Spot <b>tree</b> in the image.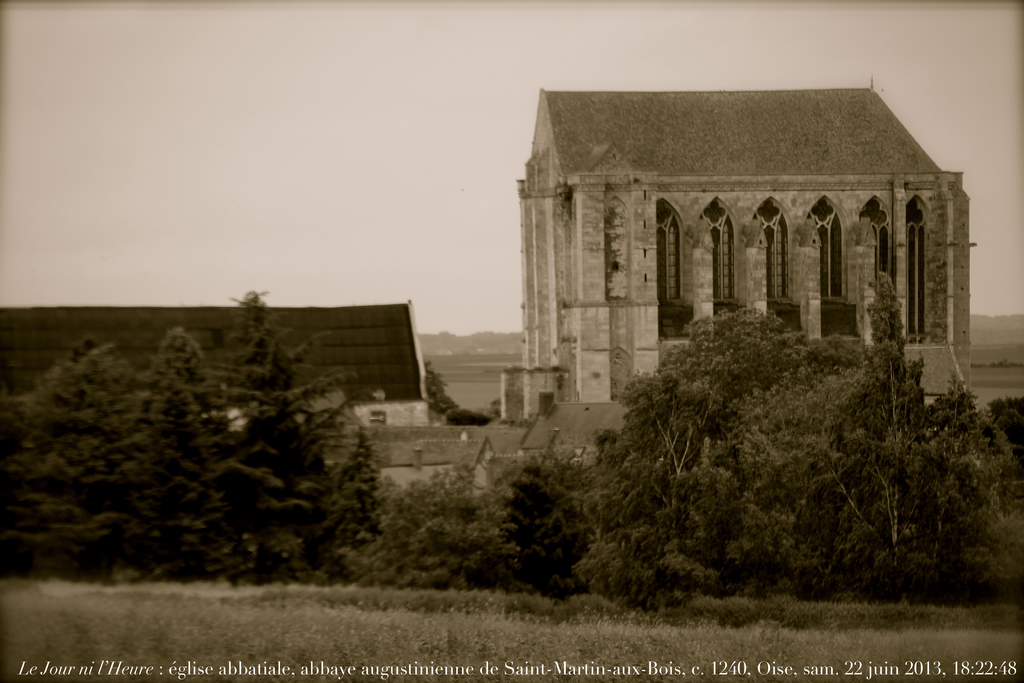
<b>tree</b> found at 487,447,611,589.
